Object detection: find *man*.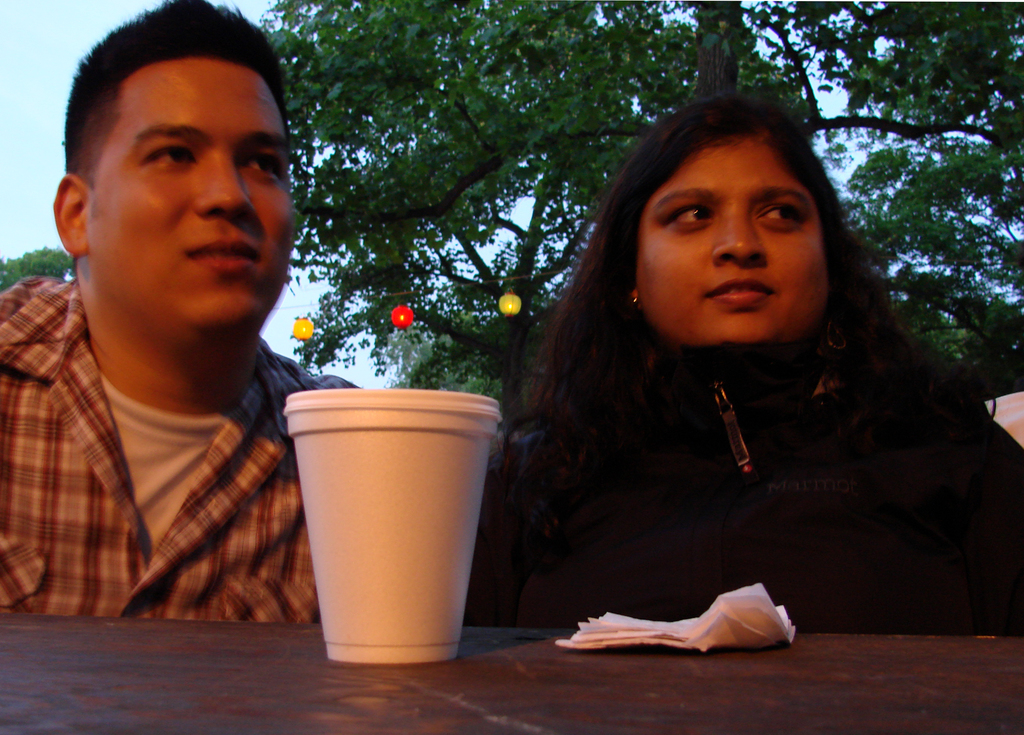
{"x1": 0, "y1": 35, "x2": 365, "y2": 648}.
